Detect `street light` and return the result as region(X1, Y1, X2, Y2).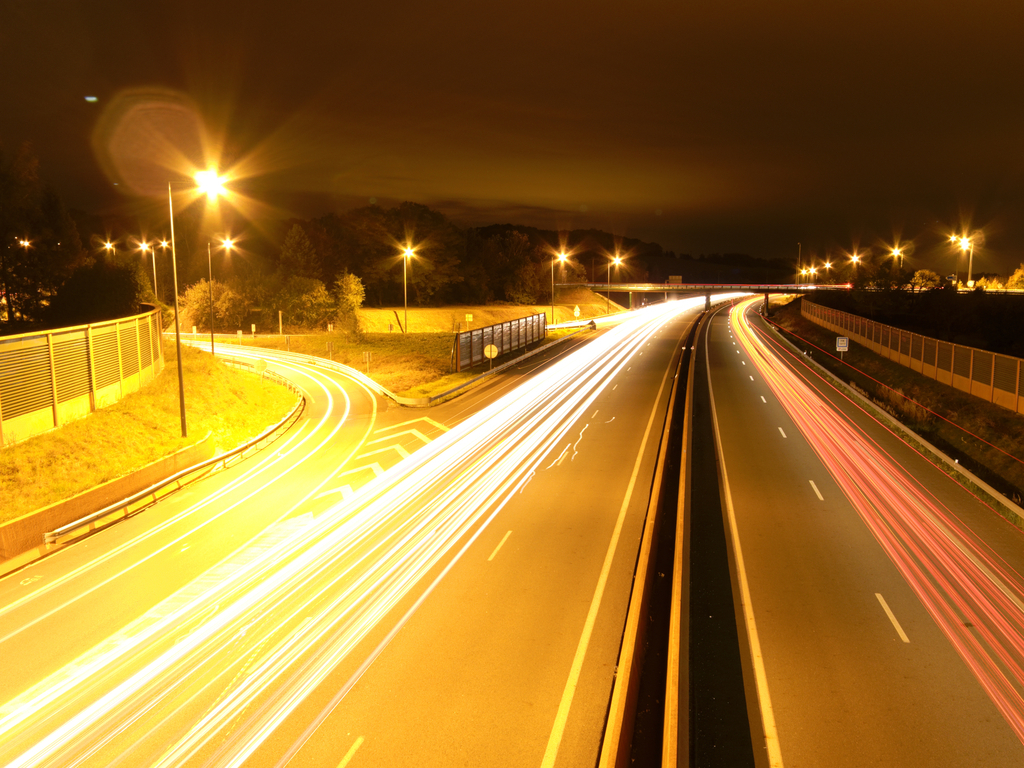
region(13, 233, 32, 257).
